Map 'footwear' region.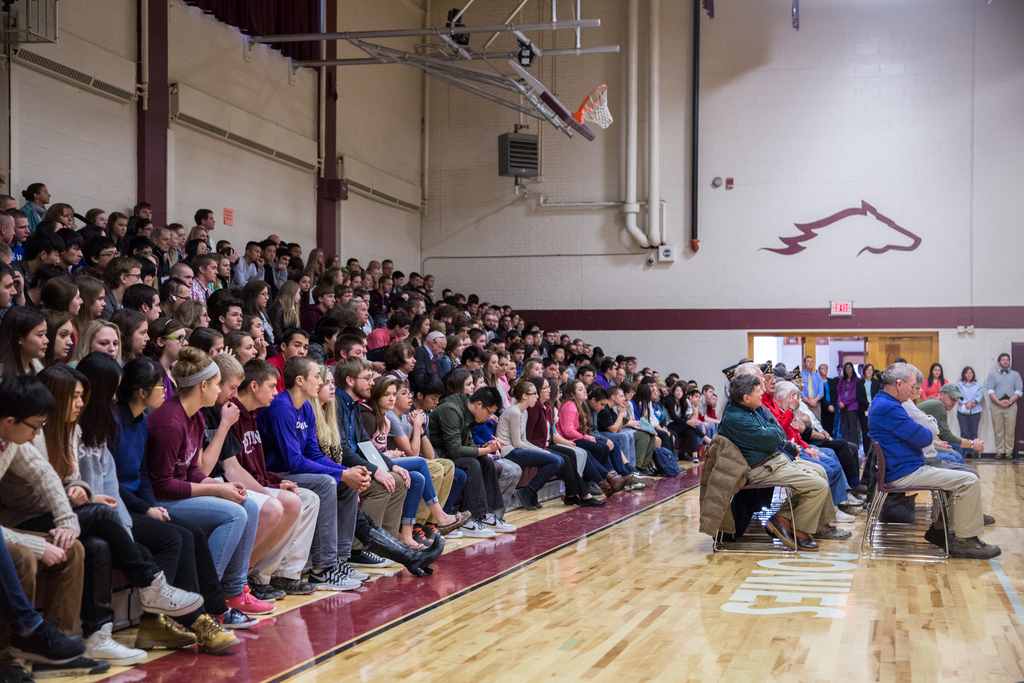
Mapped to [136,614,202,651].
